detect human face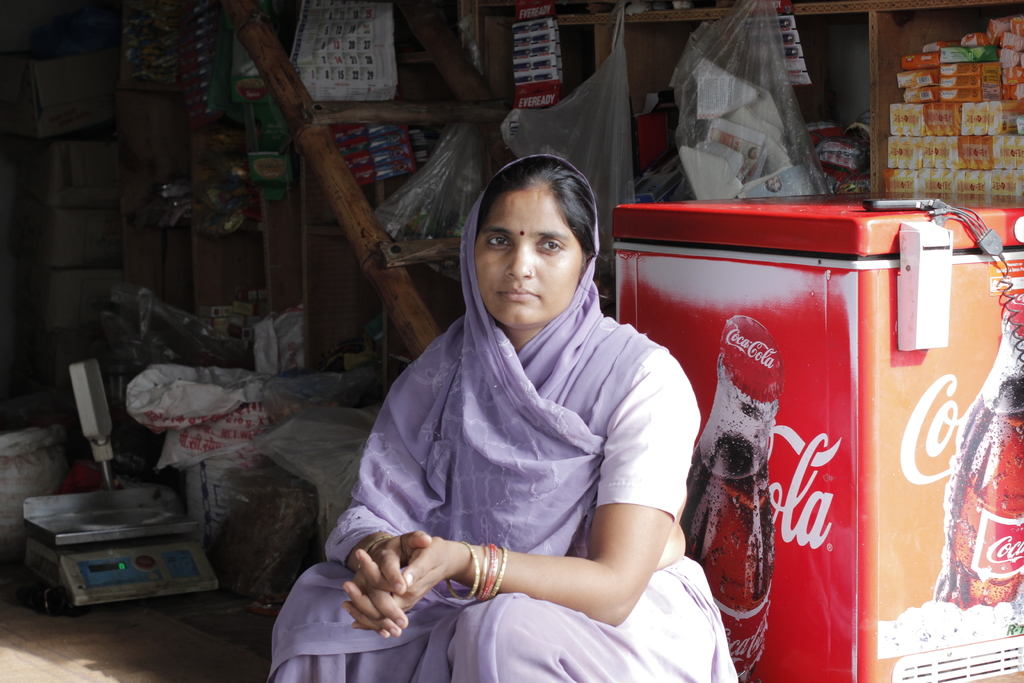
detection(474, 188, 581, 320)
